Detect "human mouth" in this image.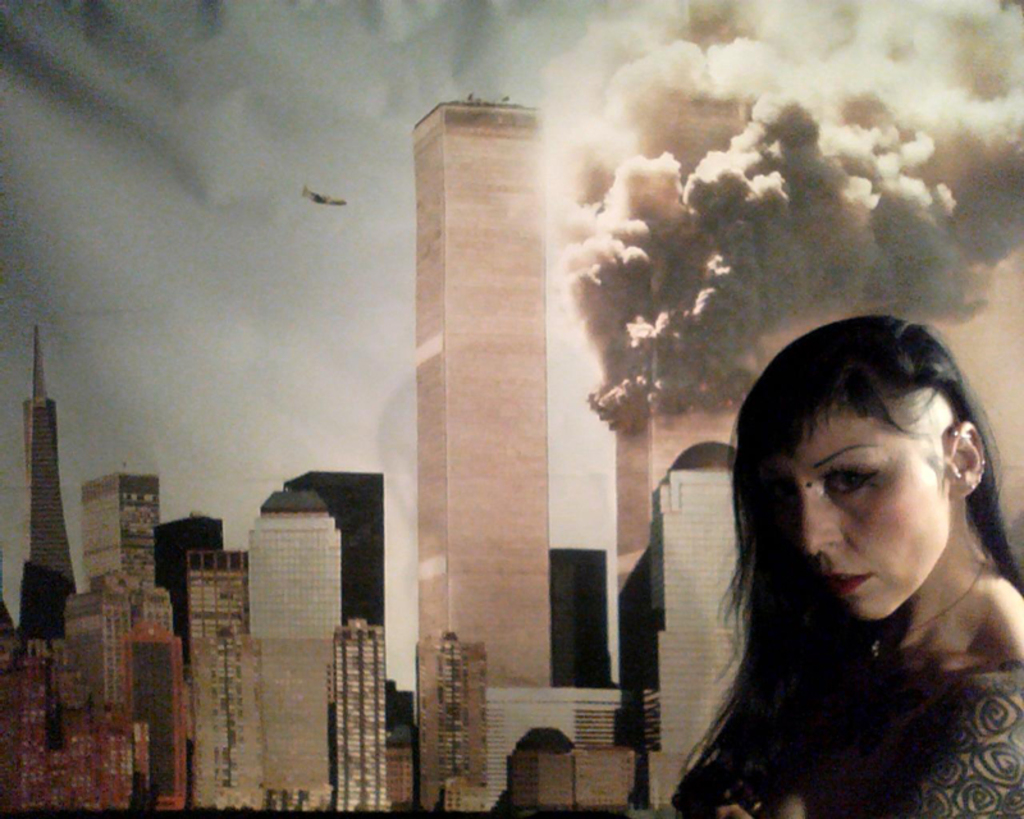
Detection: 820:573:869:595.
